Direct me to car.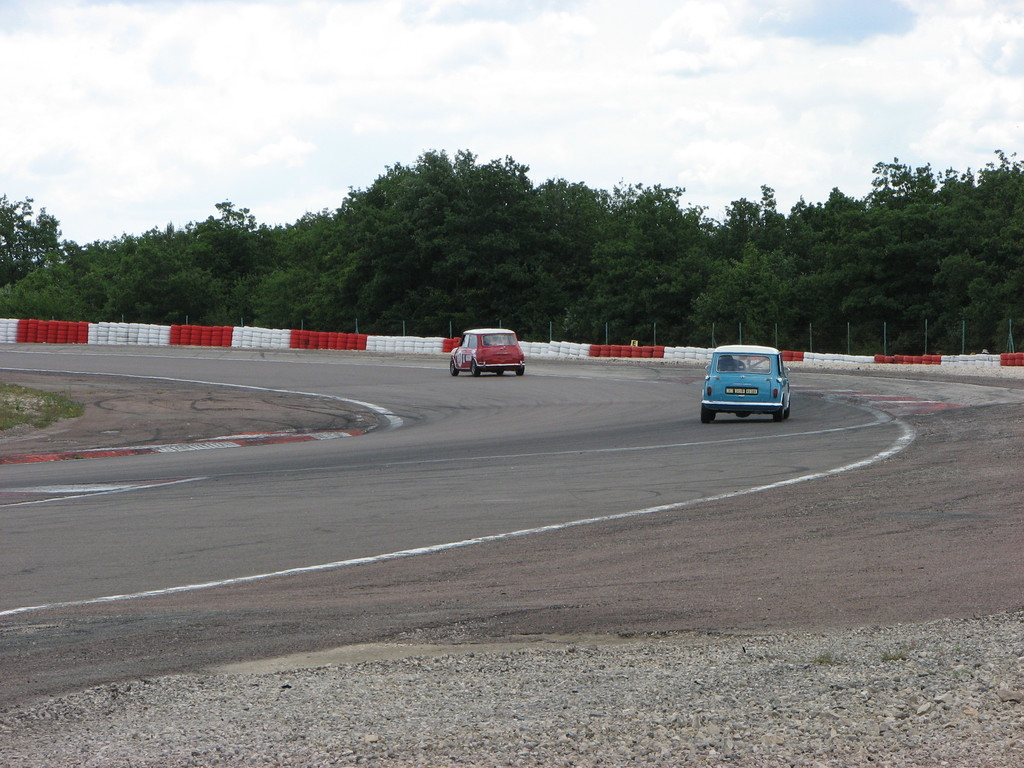
Direction: 451 326 524 376.
